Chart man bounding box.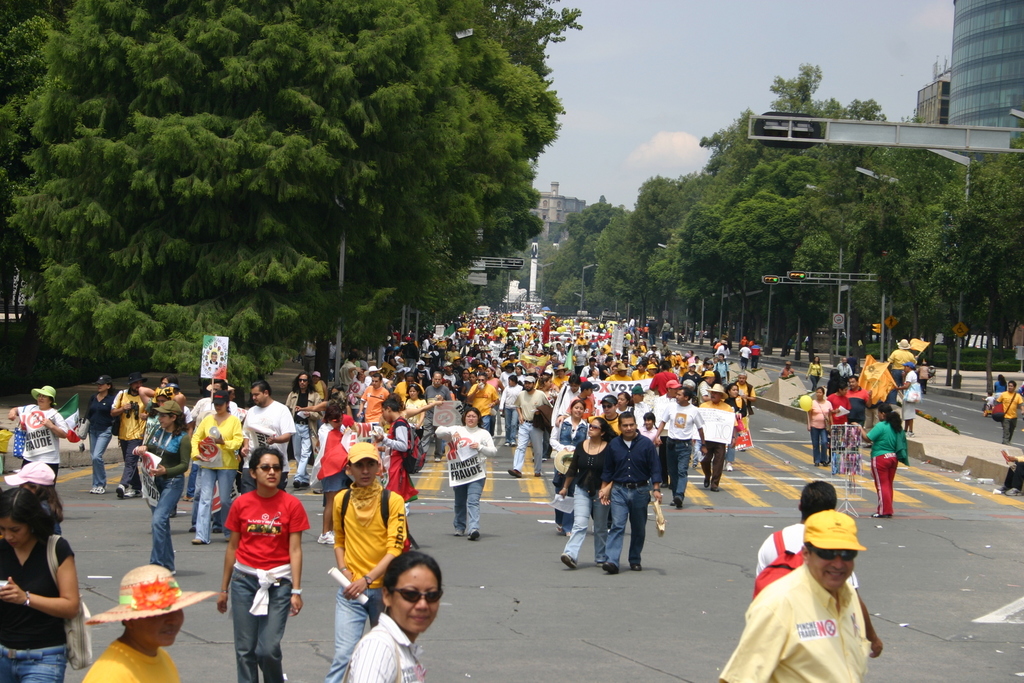
Charted: BBox(464, 374, 497, 429).
